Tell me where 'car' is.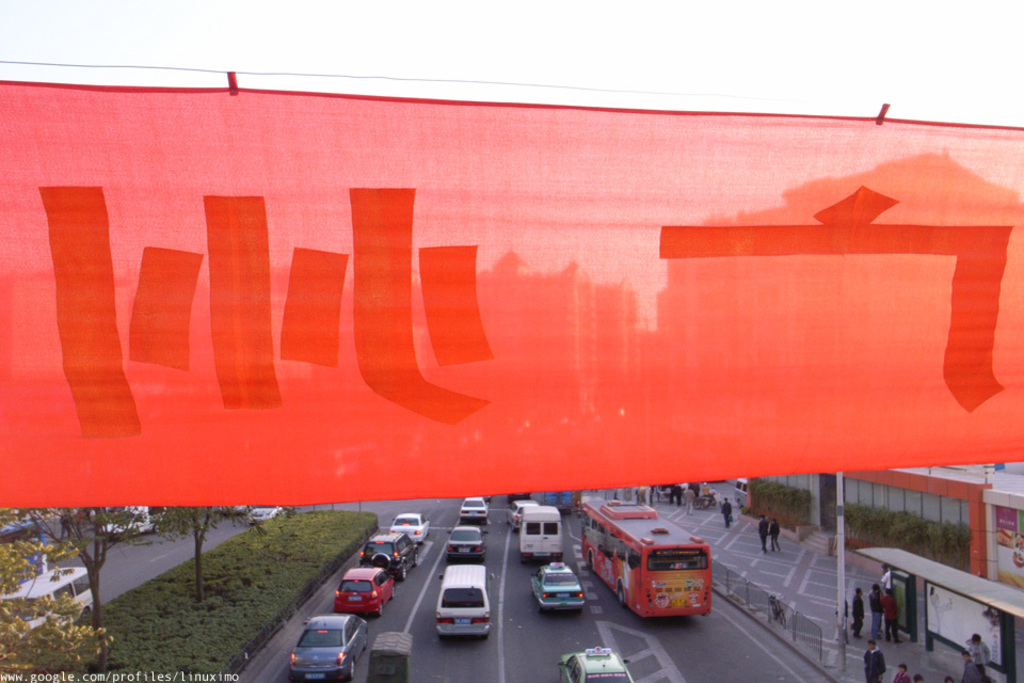
'car' is at bbox(358, 533, 420, 582).
